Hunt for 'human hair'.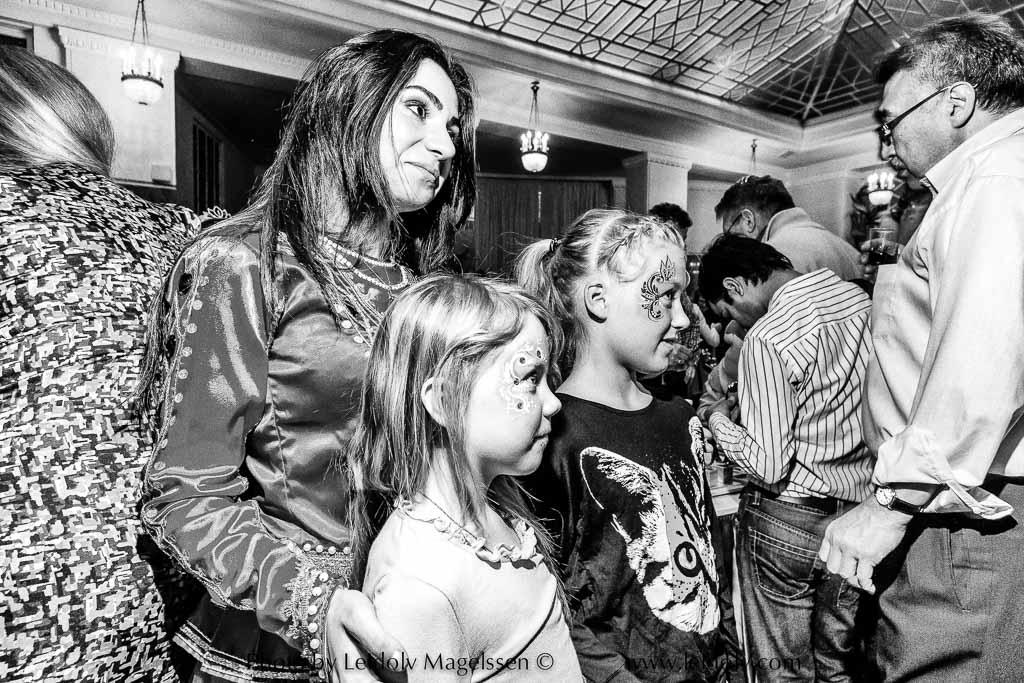
Hunted down at x1=872 y1=8 x2=1023 y2=110.
